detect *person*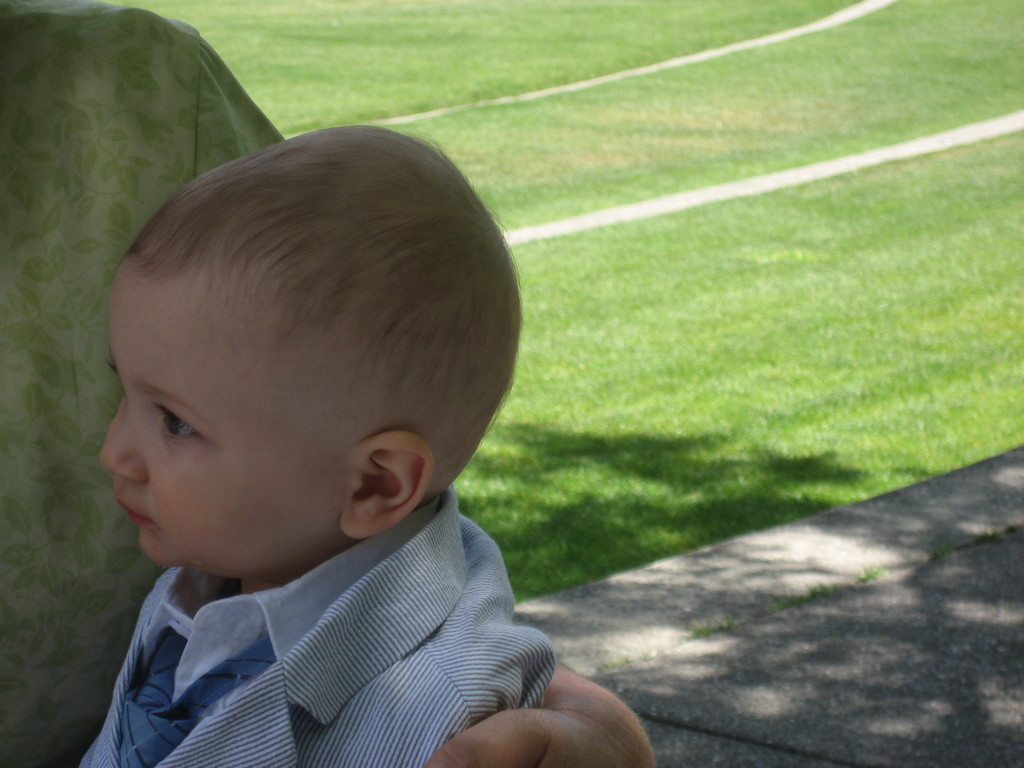
left=0, top=0, right=659, bottom=767
